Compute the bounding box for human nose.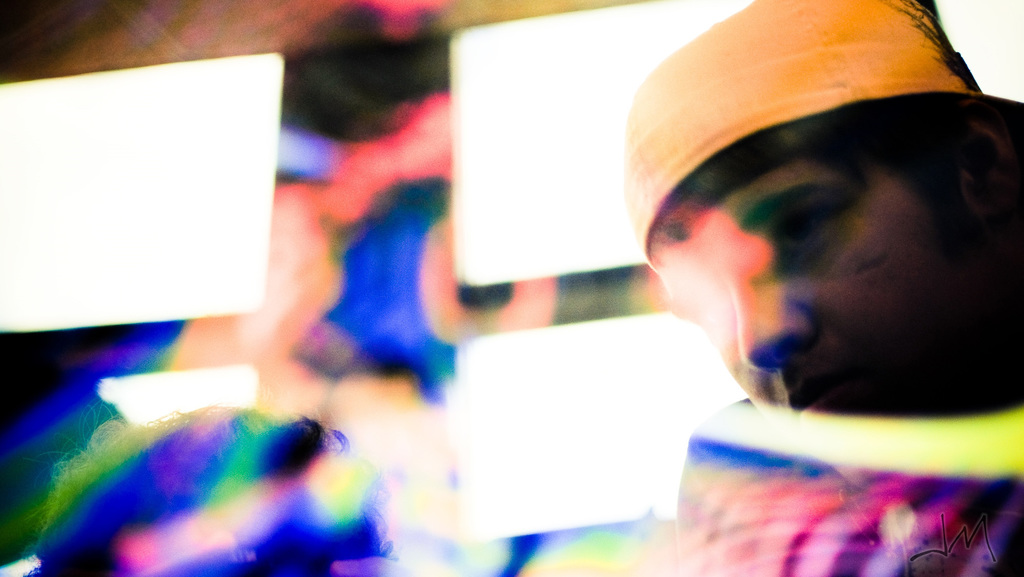
724/276/813/380.
